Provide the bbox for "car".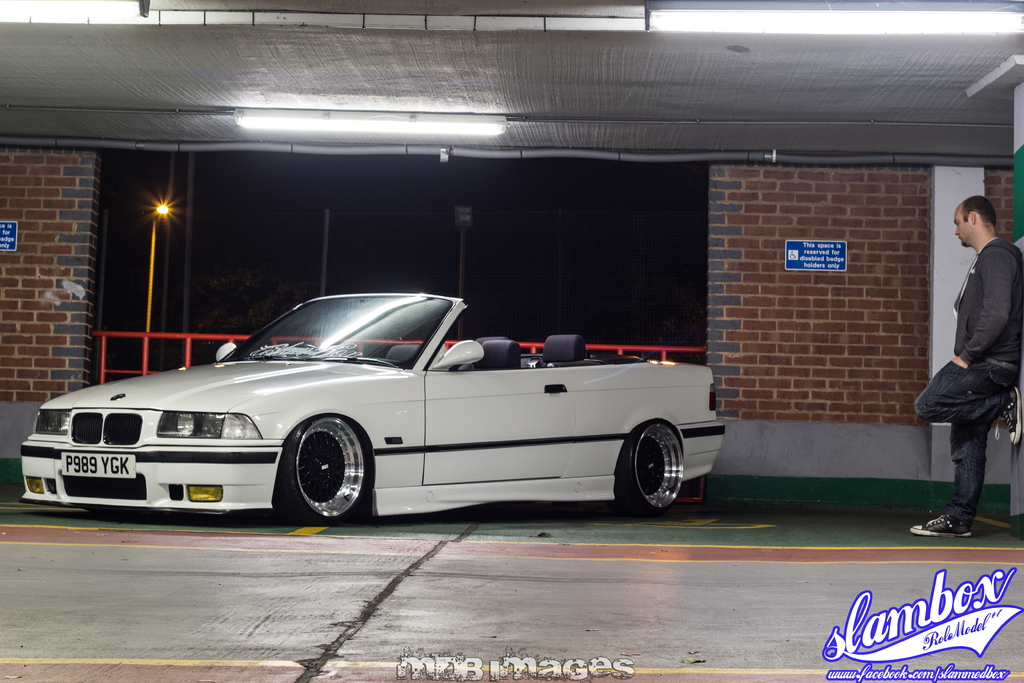
(19,293,726,524).
